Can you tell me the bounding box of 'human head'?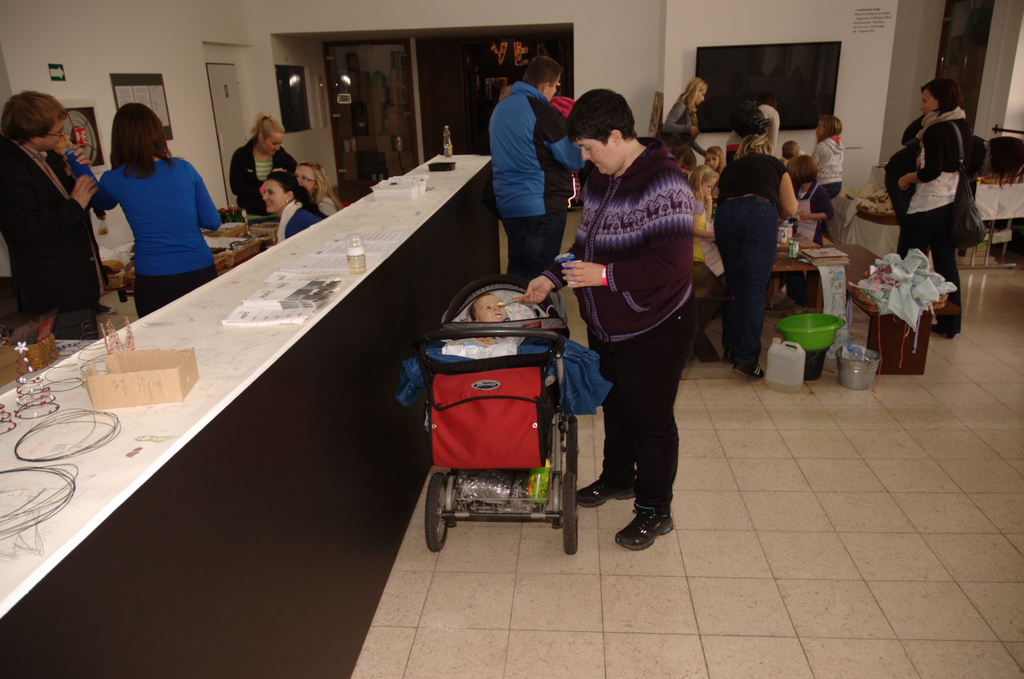
{"left": 814, "top": 113, "right": 840, "bottom": 141}.
